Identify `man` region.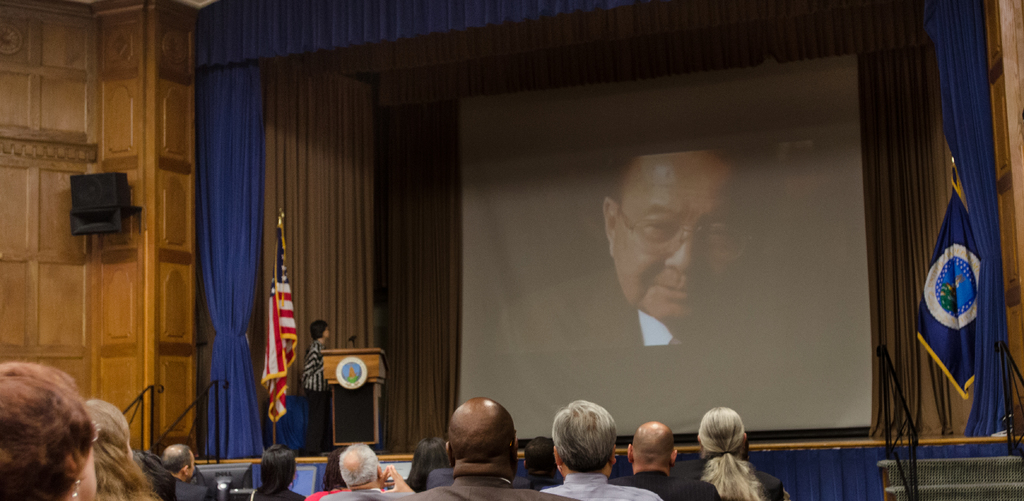
Region: <bbox>401, 395, 563, 500</bbox>.
